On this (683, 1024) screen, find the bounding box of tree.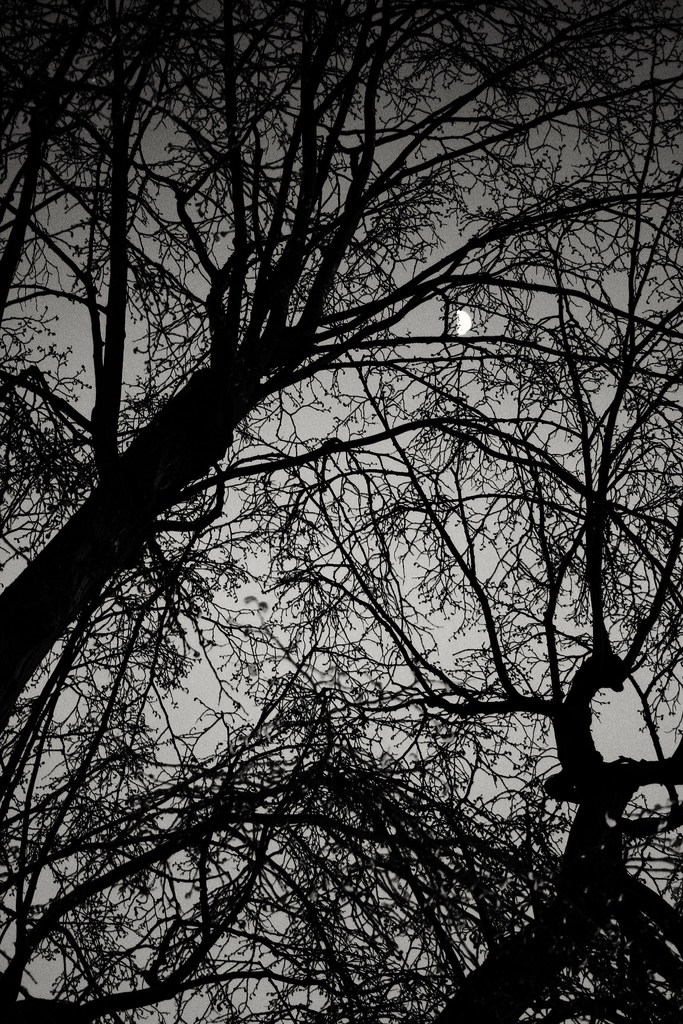
Bounding box: x1=10, y1=8, x2=670, y2=1023.
